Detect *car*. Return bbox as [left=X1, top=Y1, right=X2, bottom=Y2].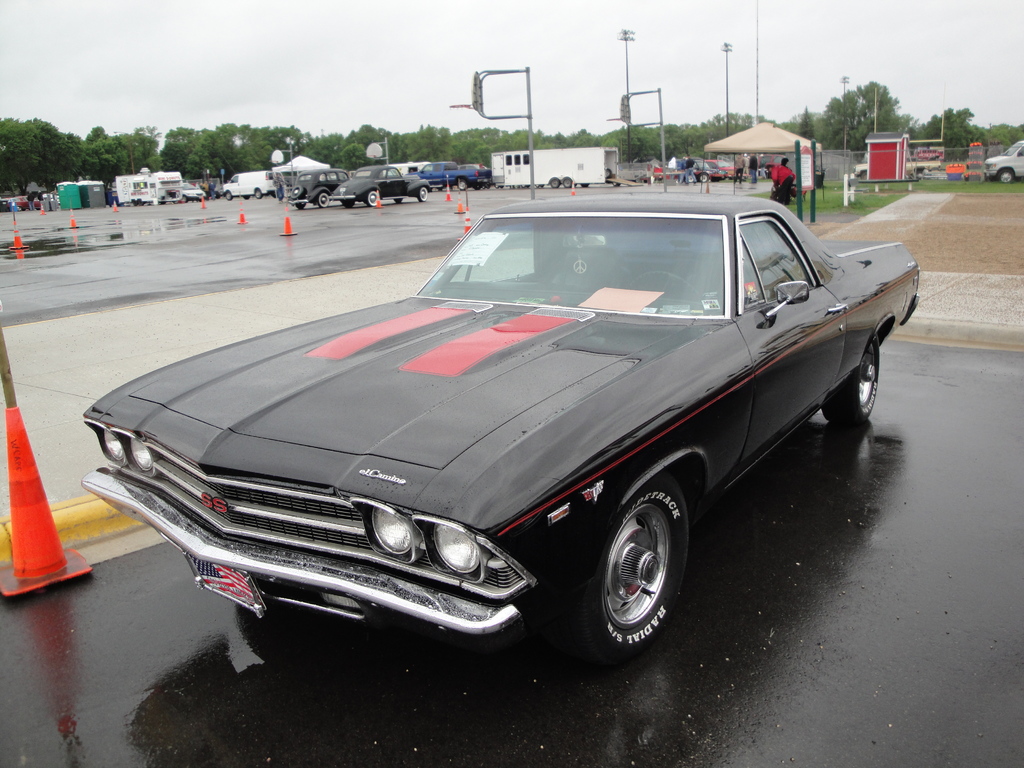
[left=985, top=141, right=1023, bottom=182].
